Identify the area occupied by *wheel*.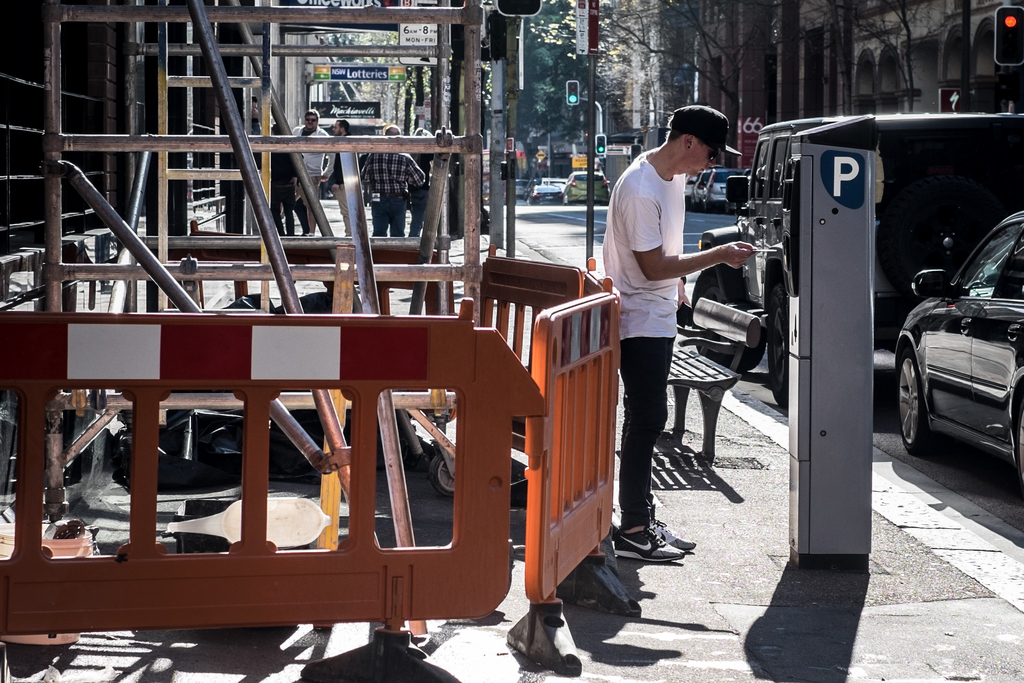
Area: box=[895, 356, 936, 445].
